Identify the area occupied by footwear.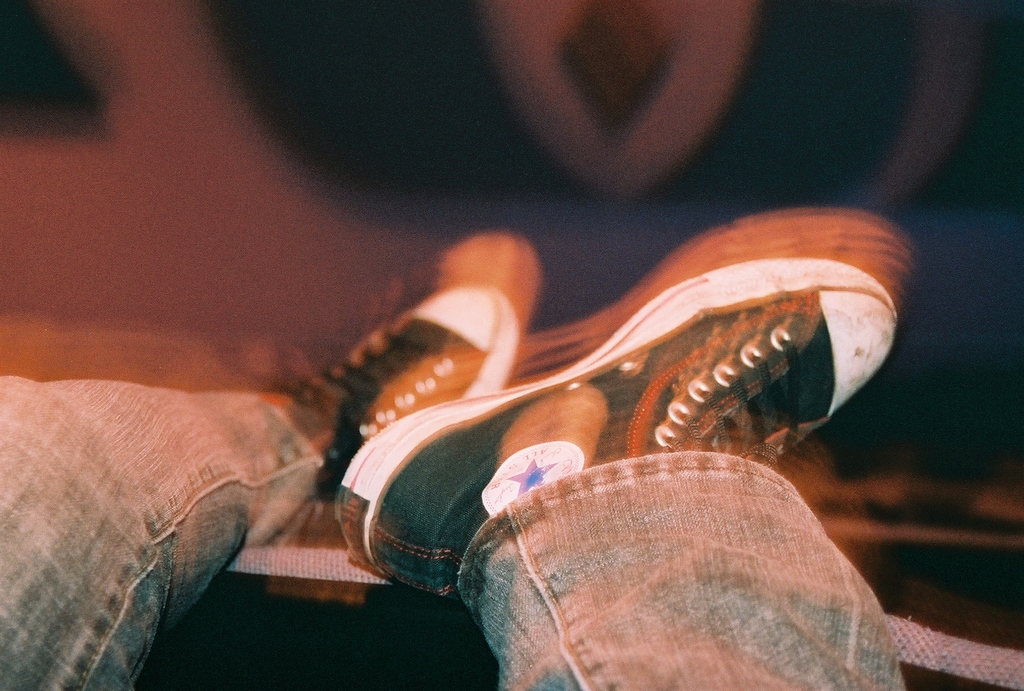
Area: 316,218,538,483.
